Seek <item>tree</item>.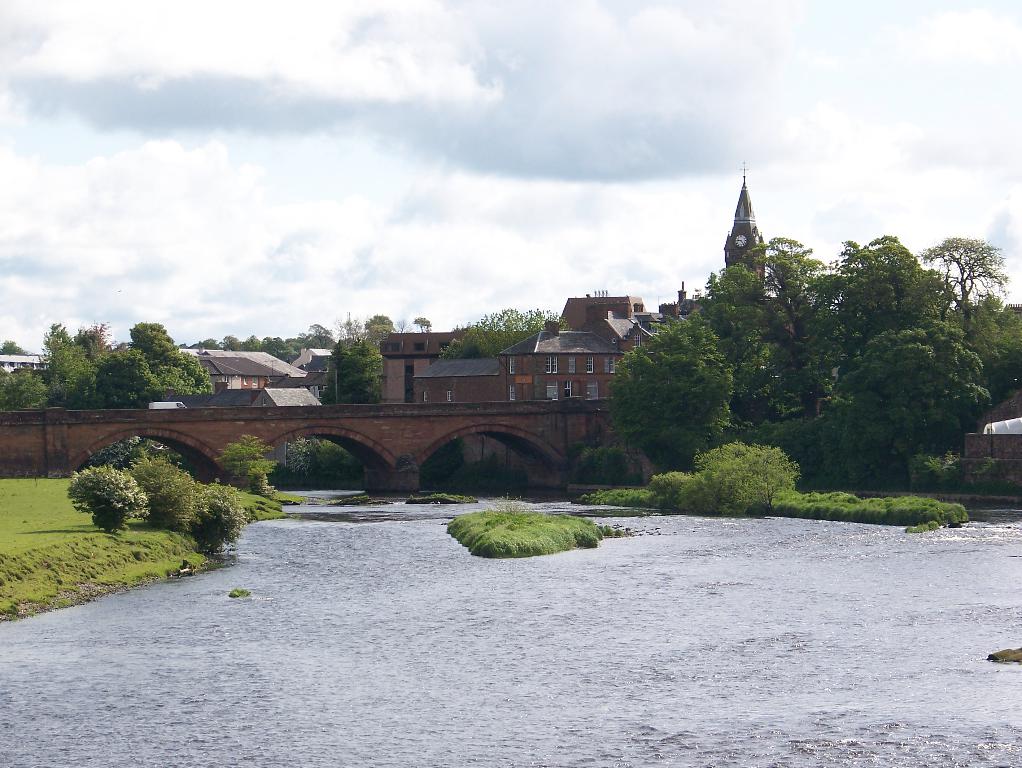
<box>415,311,431,335</box>.
